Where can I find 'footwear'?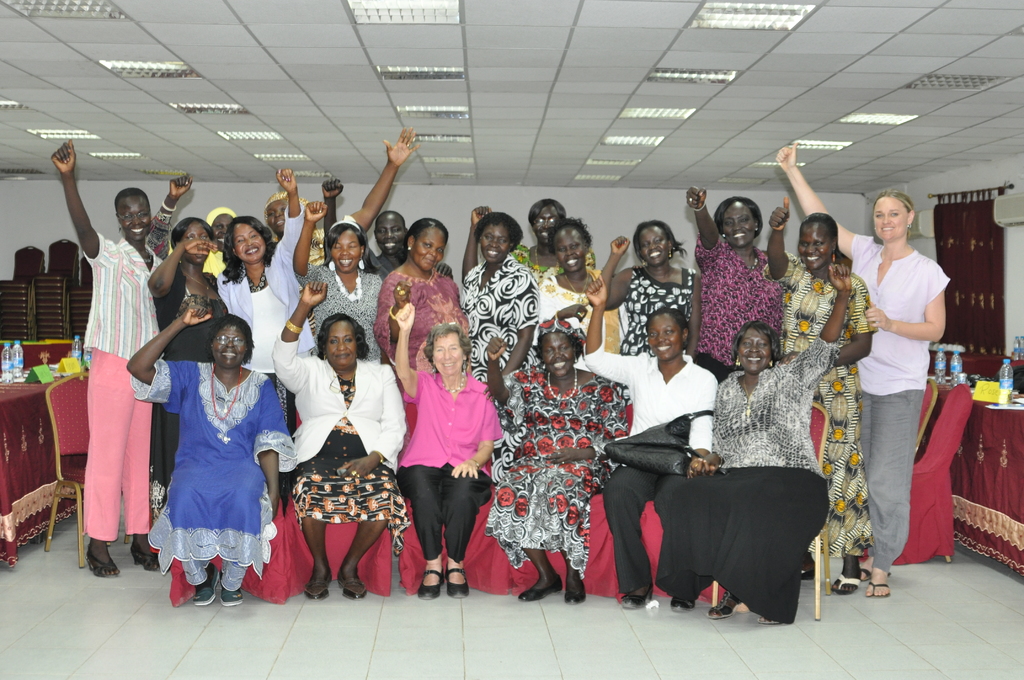
You can find it at [left=521, top=578, right=561, bottom=605].
